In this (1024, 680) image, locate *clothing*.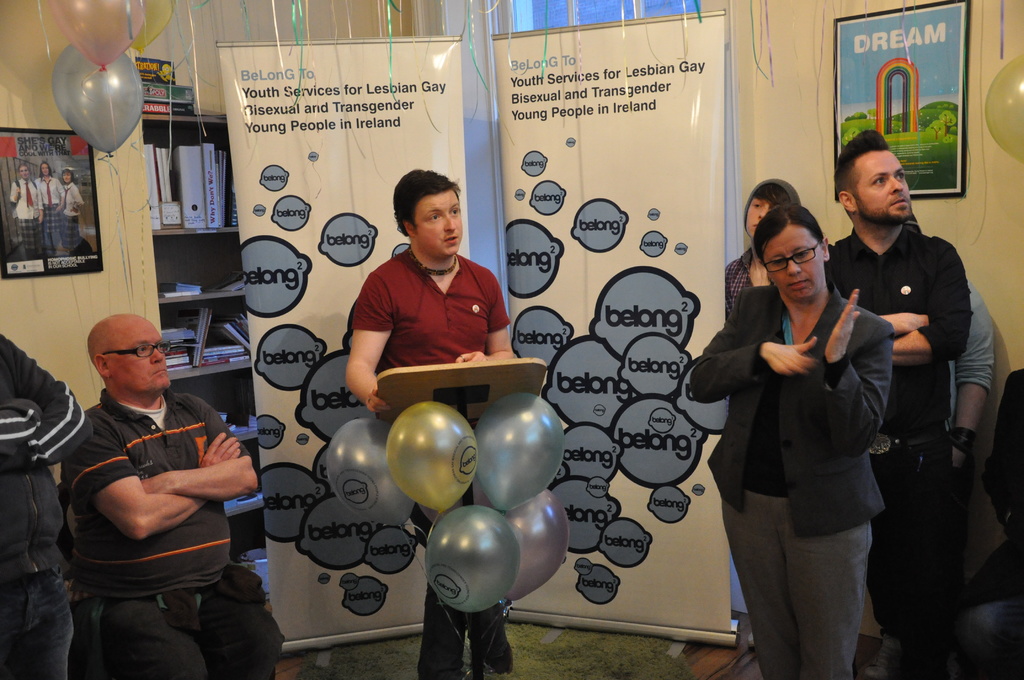
Bounding box: box=[60, 351, 251, 640].
